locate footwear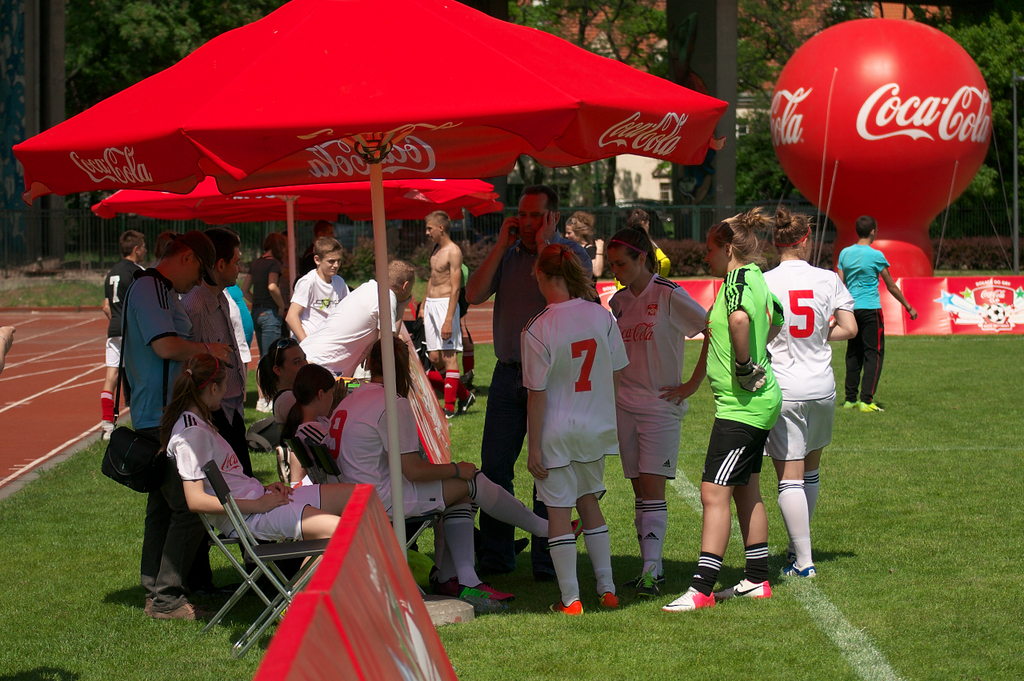
bbox=[444, 409, 460, 423]
